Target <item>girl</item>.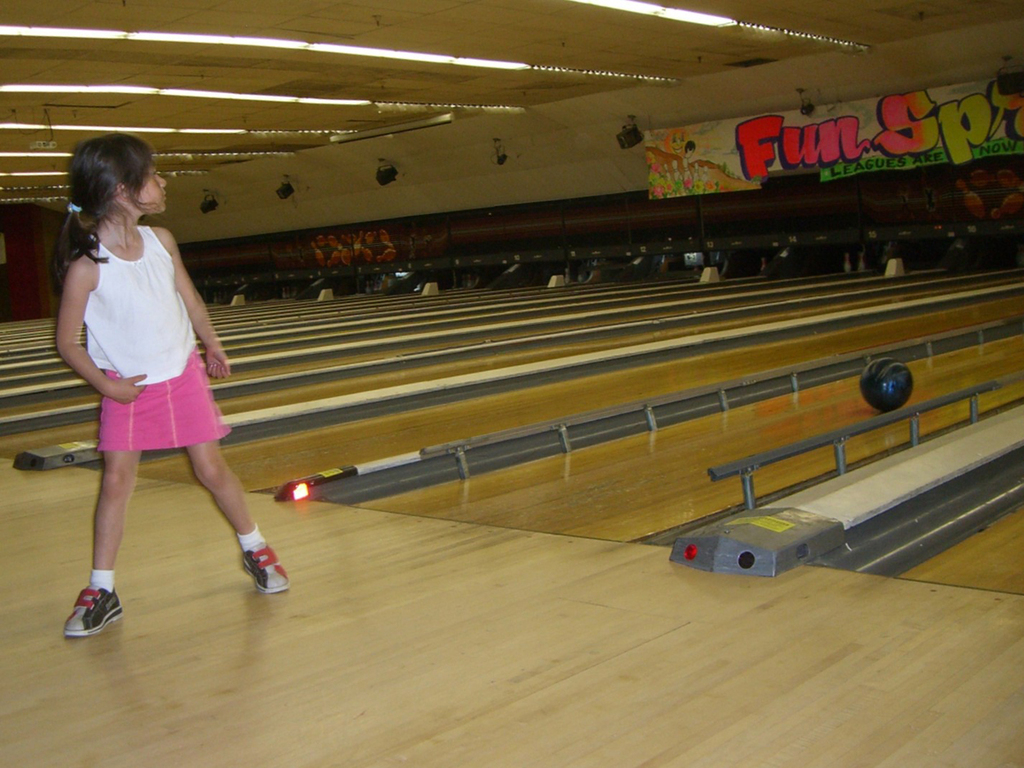
Target region: (55, 132, 290, 638).
